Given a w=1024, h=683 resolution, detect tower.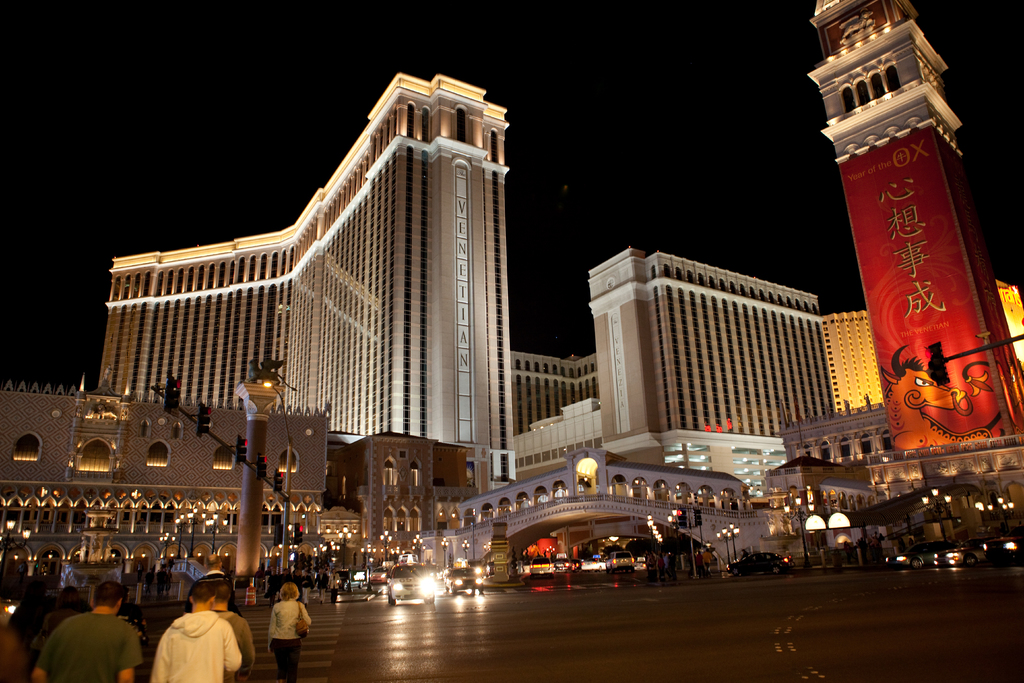
pyautogui.locateOnScreen(827, 268, 1023, 415).
